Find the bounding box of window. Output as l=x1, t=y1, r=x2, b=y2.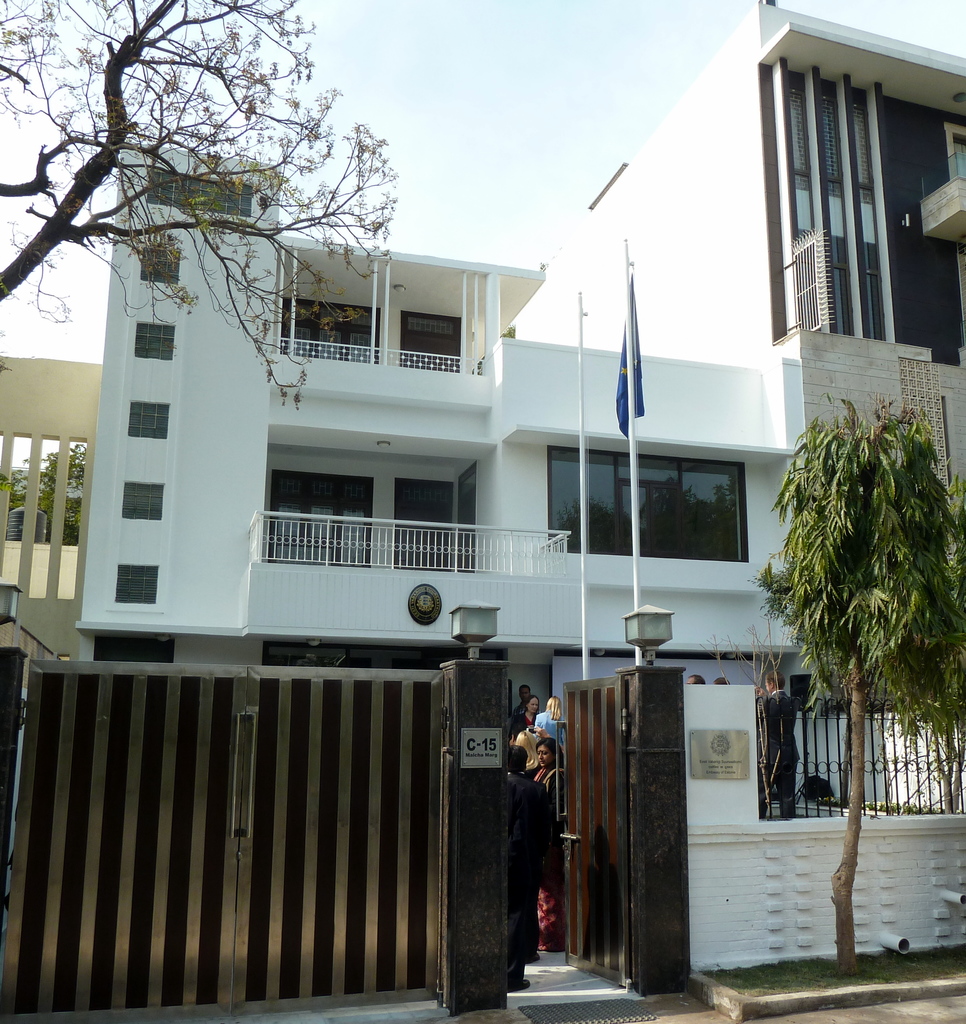
l=392, t=479, r=458, b=561.
